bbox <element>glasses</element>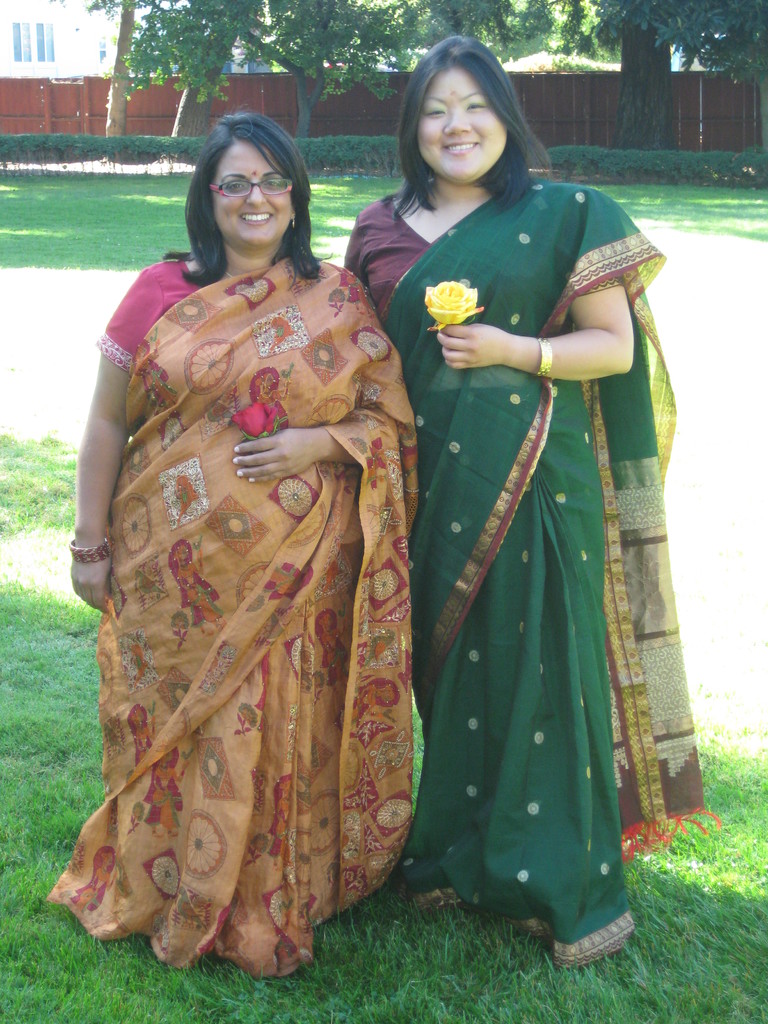
[left=204, top=176, right=296, bottom=205]
